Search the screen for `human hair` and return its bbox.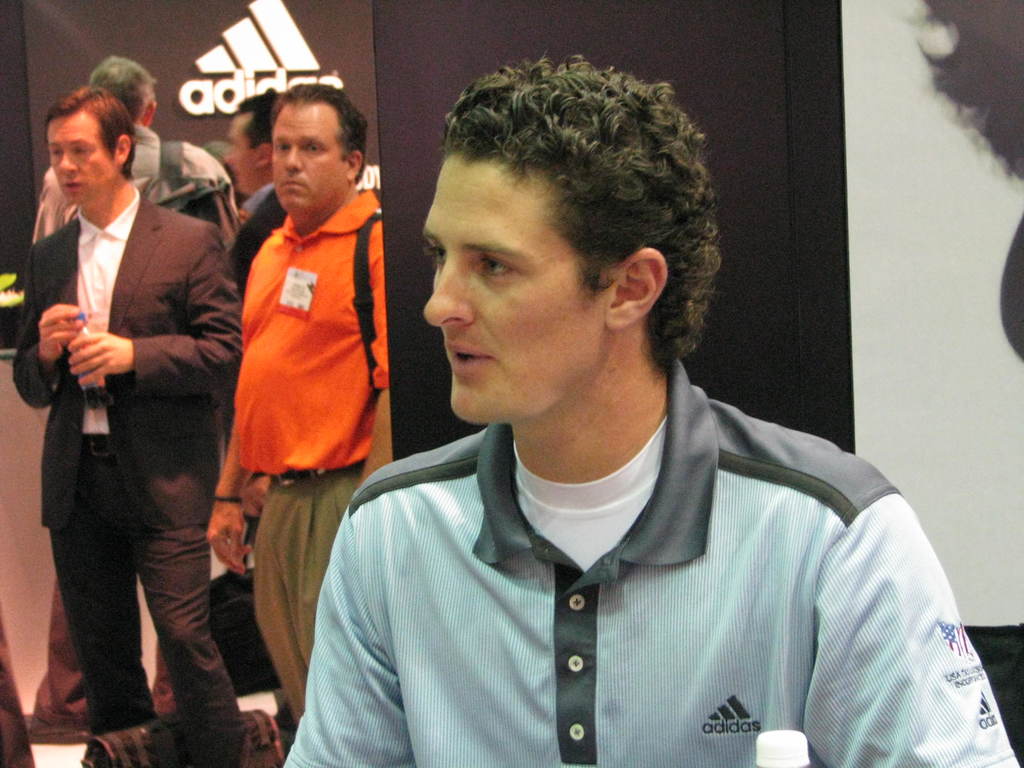
Found: 268,78,371,189.
